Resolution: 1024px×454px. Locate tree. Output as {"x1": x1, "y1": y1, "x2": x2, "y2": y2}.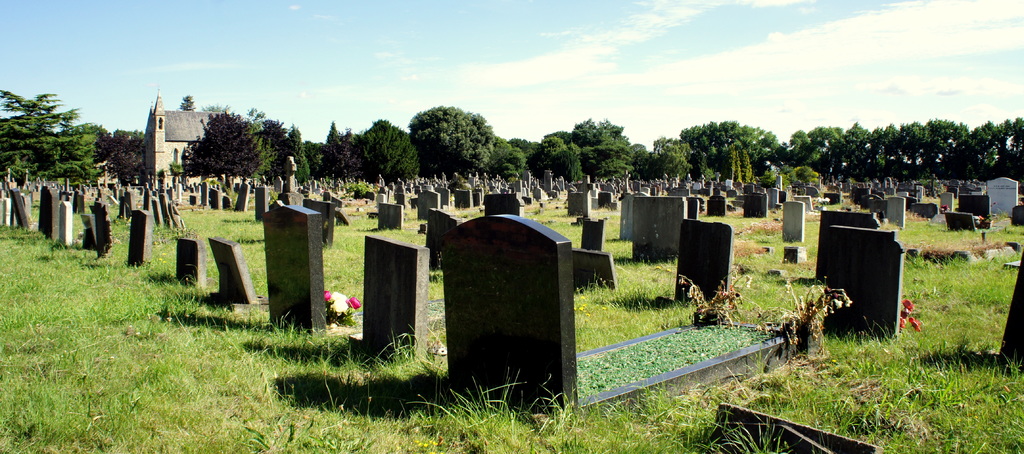
{"x1": 282, "y1": 126, "x2": 310, "y2": 179}.
